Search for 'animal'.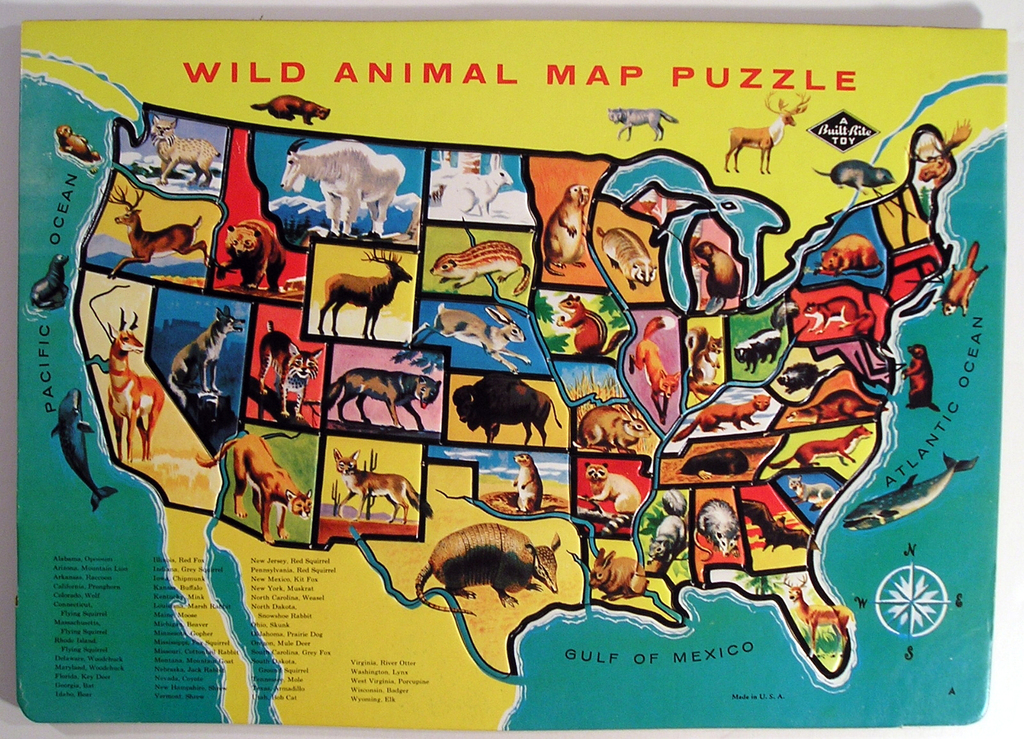
Found at rect(267, 134, 415, 237).
